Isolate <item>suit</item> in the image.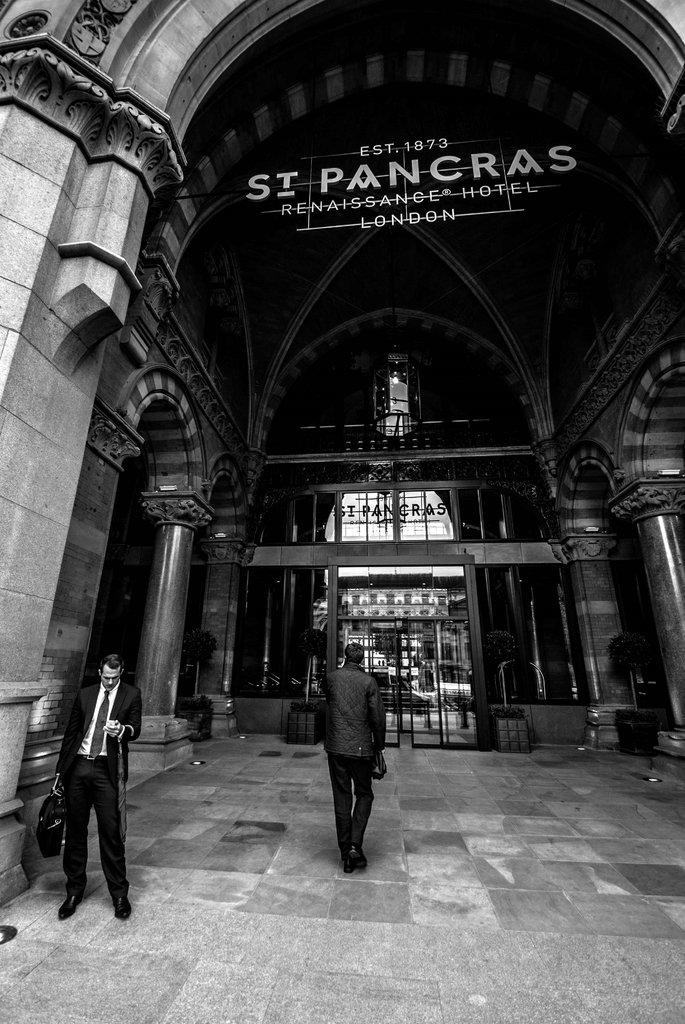
Isolated region: x1=44 y1=638 x2=139 y2=914.
